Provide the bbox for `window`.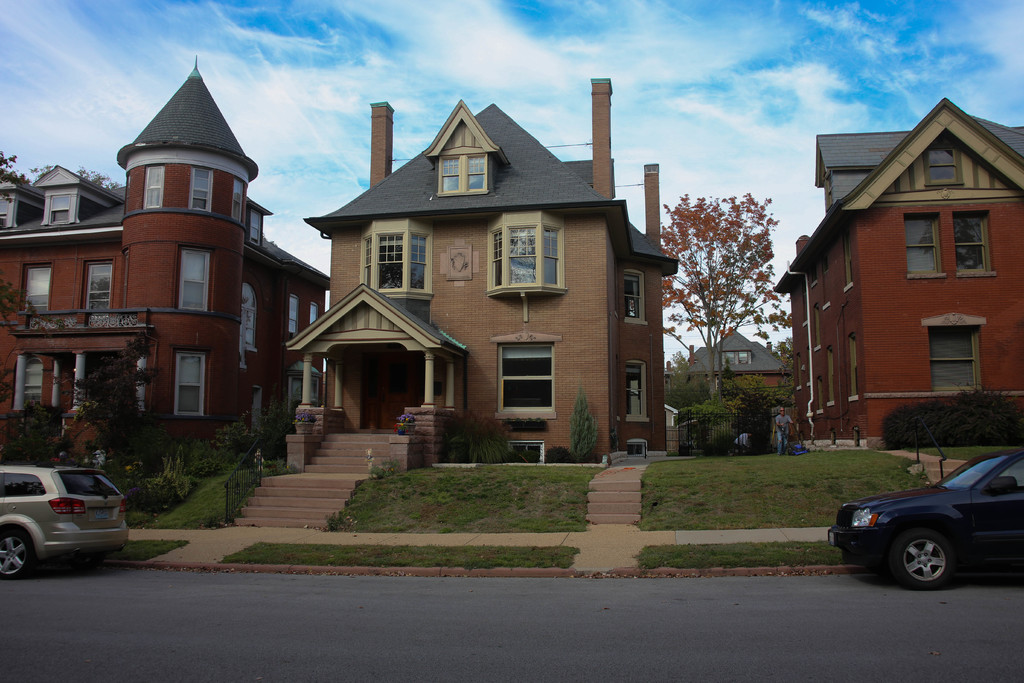
BBox(234, 188, 243, 222).
